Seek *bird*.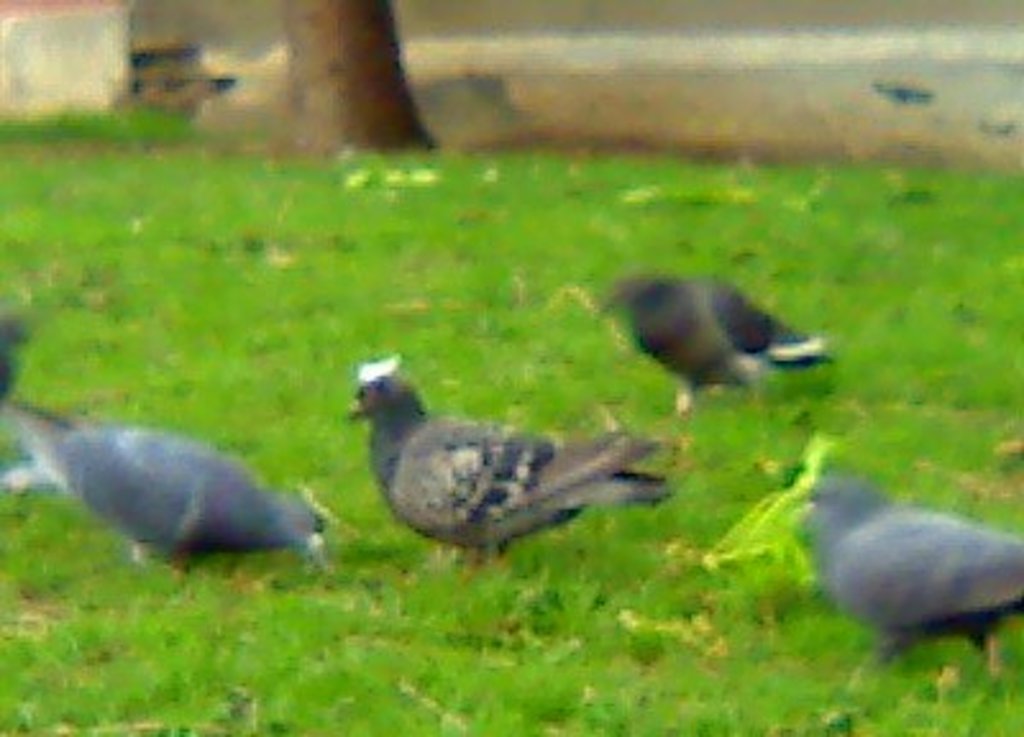
[335, 358, 676, 596].
